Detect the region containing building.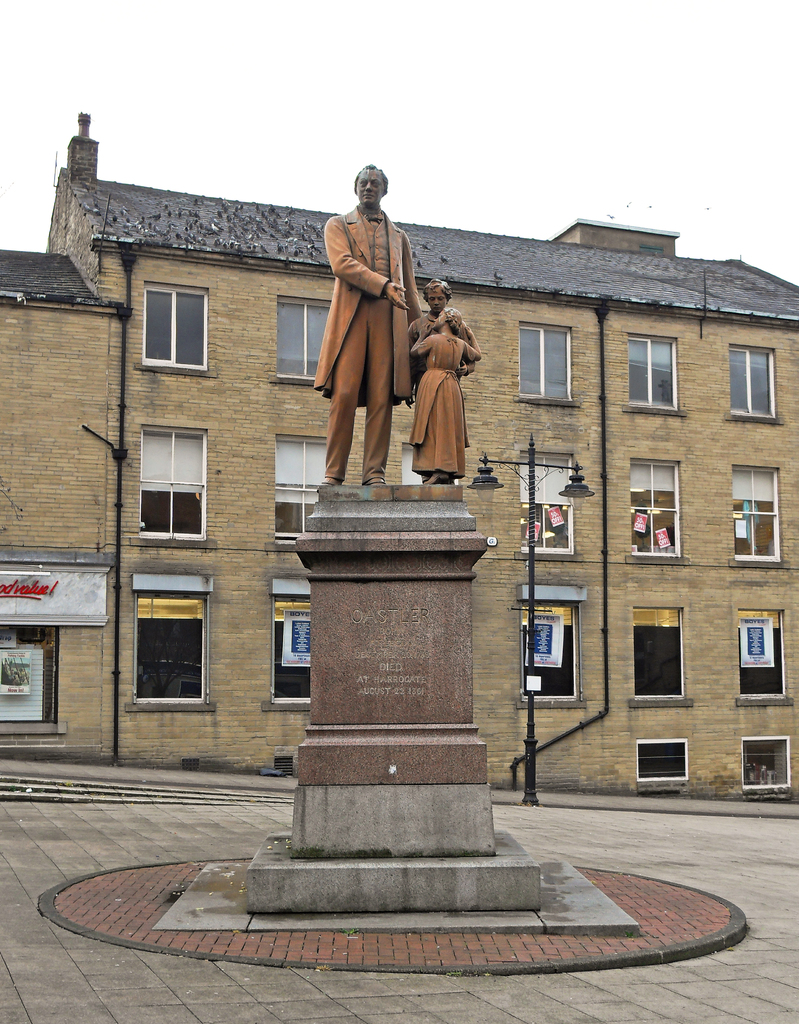
(0,109,798,803).
